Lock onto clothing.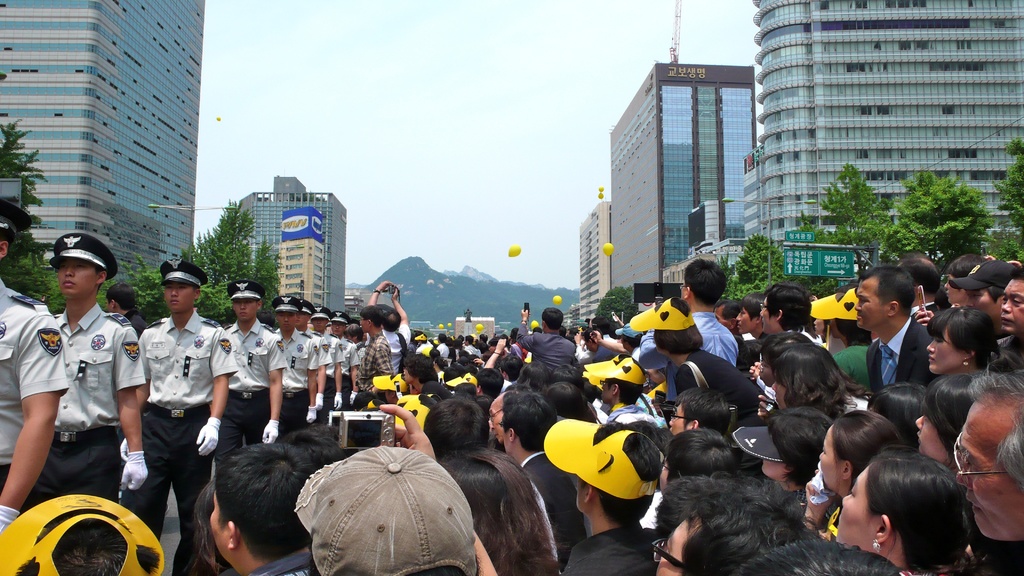
Locked: 124 307 147 340.
